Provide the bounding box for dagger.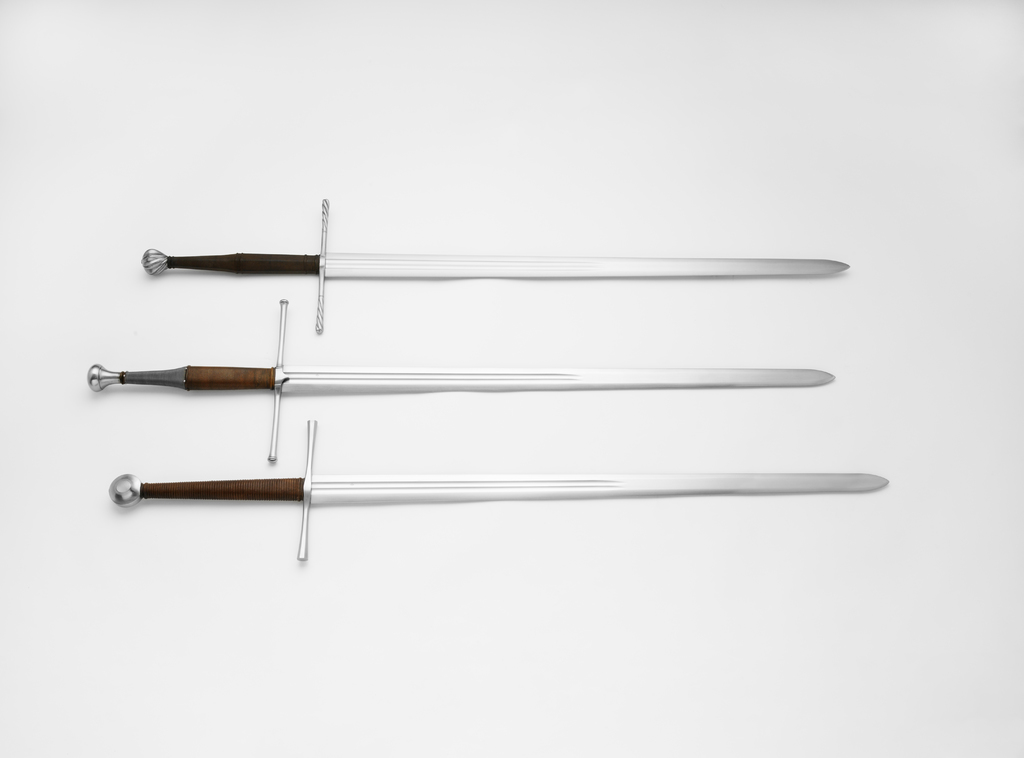
[x1=143, y1=191, x2=845, y2=333].
